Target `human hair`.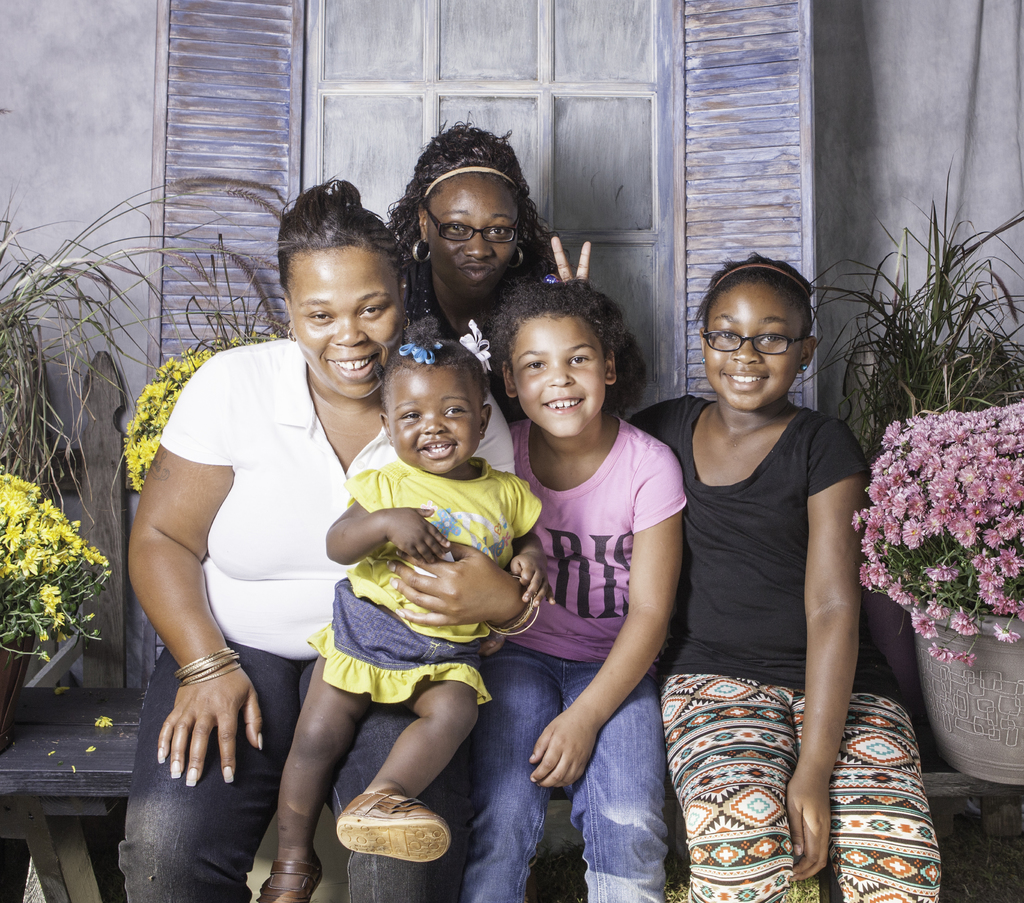
Target region: (left=490, top=280, right=645, bottom=405).
